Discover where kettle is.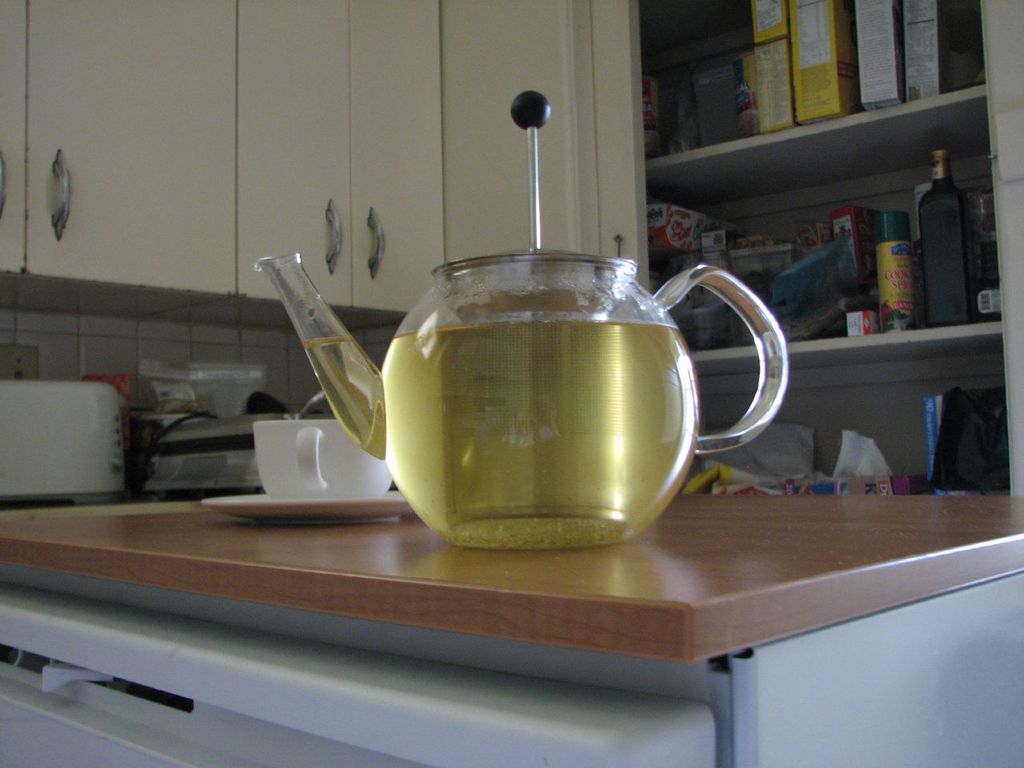
Discovered at region(254, 84, 800, 558).
